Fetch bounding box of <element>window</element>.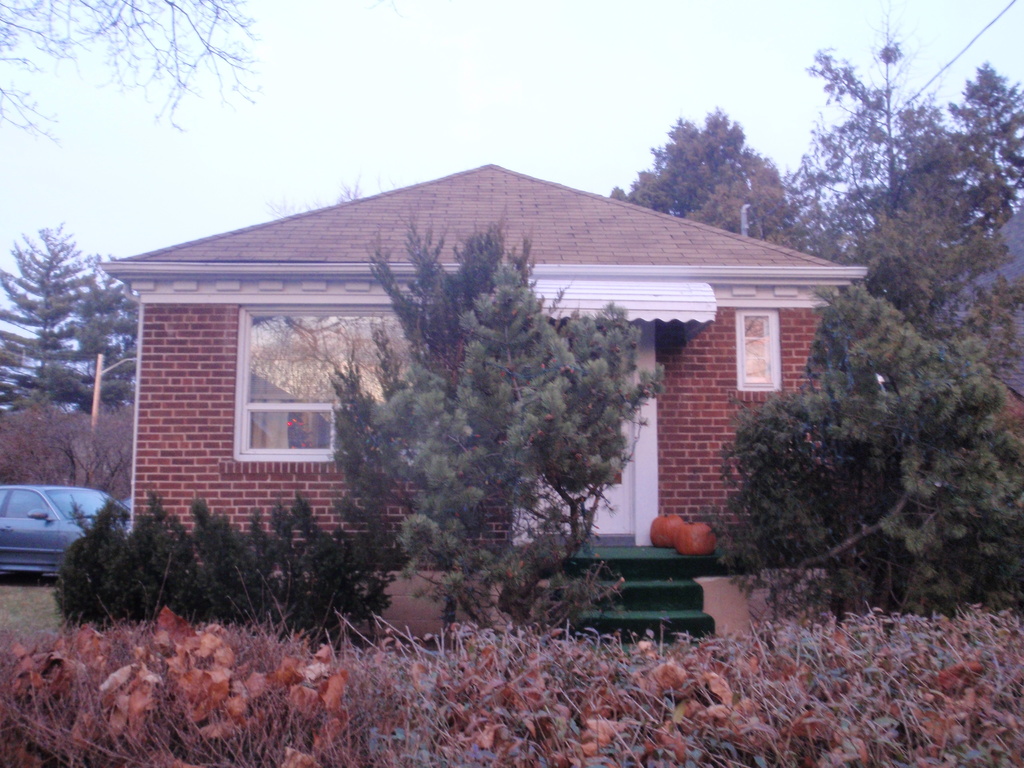
Bbox: {"left": 236, "top": 302, "right": 428, "bottom": 472}.
